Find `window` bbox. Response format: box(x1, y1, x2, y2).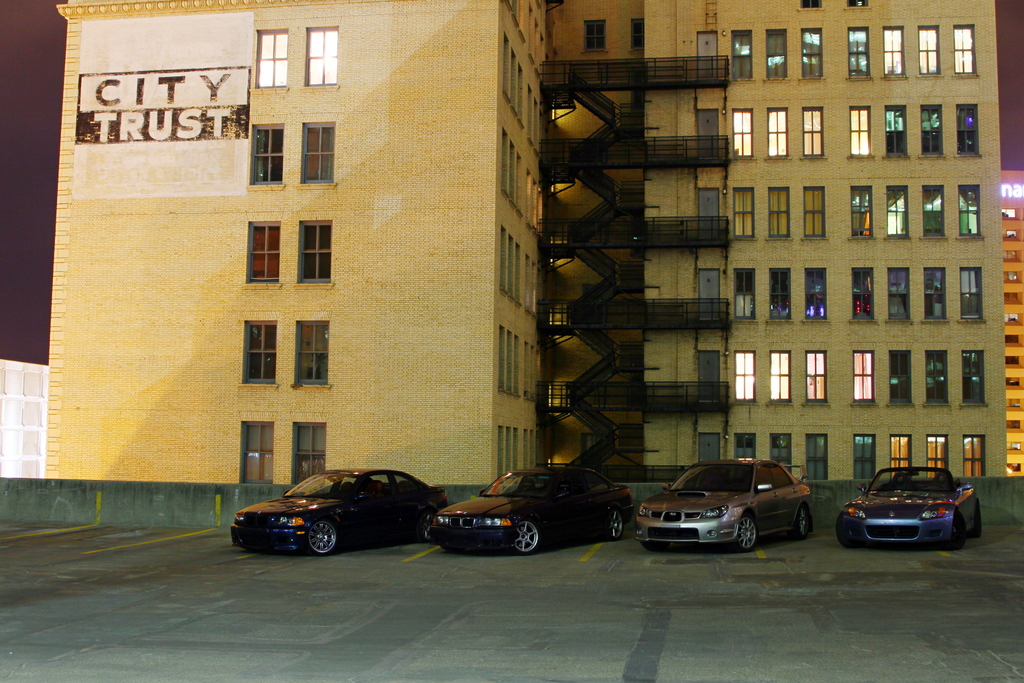
box(1006, 358, 1018, 373).
